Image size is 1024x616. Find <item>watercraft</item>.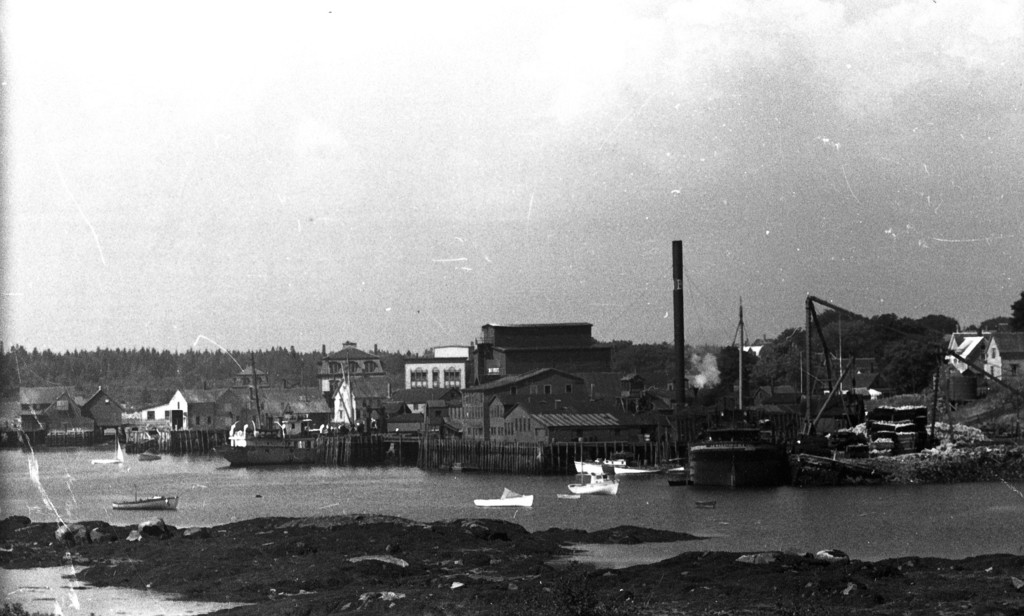
[x1=112, y1=483, x2=178, y2=511].
